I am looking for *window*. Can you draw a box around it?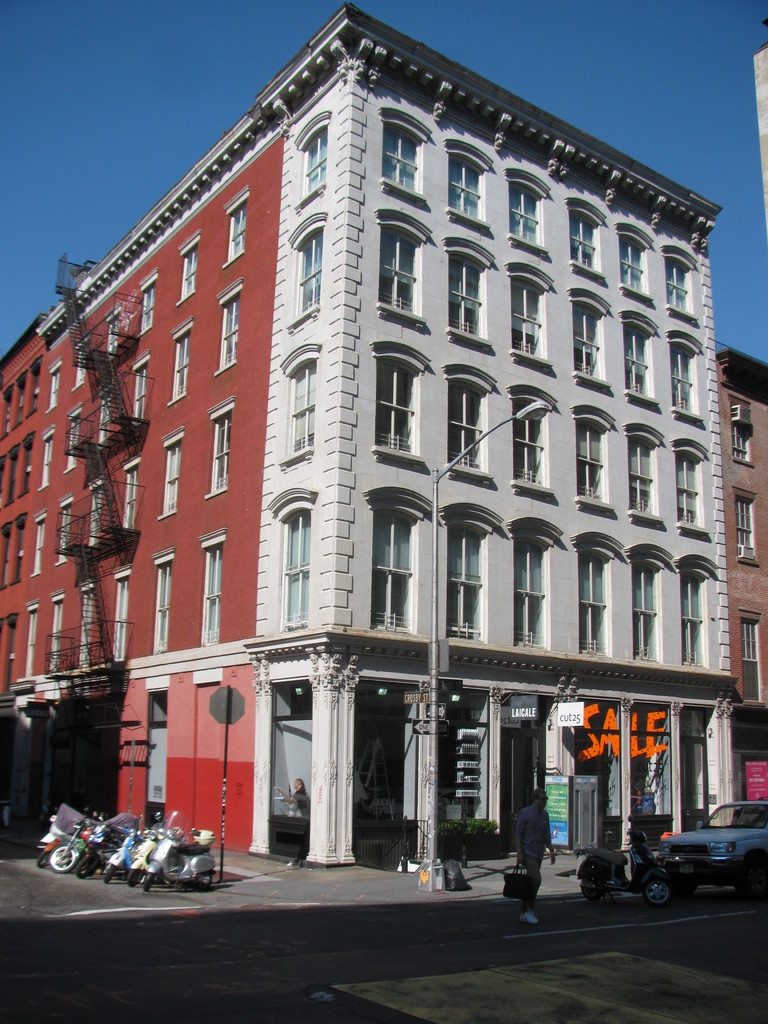
Sure, the bounding box is region(278, 340, 323, 467).
